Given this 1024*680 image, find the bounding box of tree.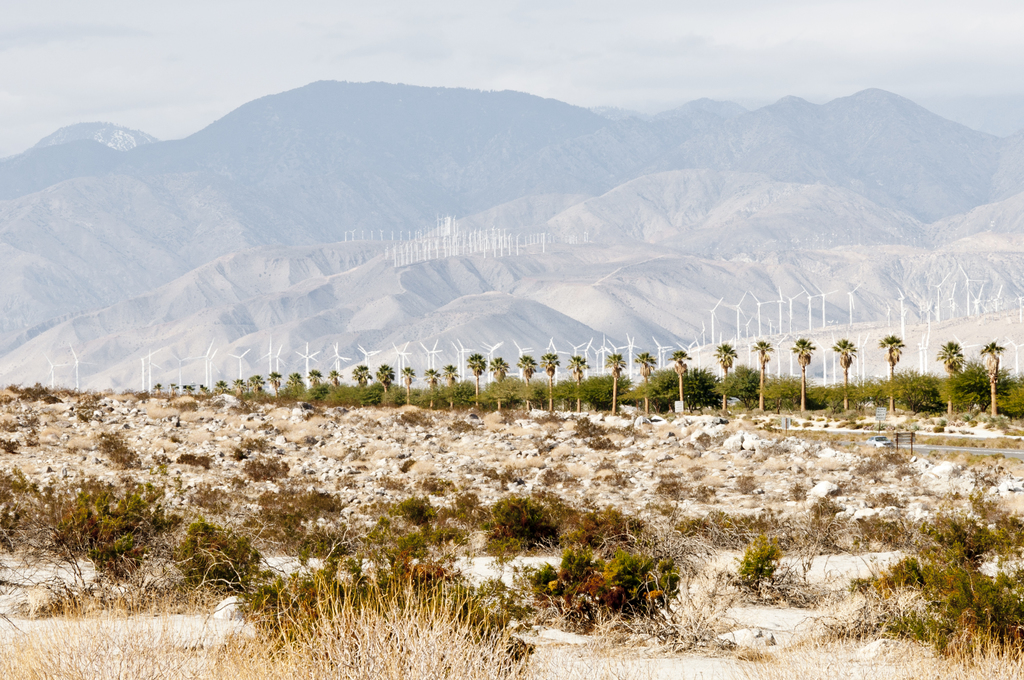
375:365:394:391.
